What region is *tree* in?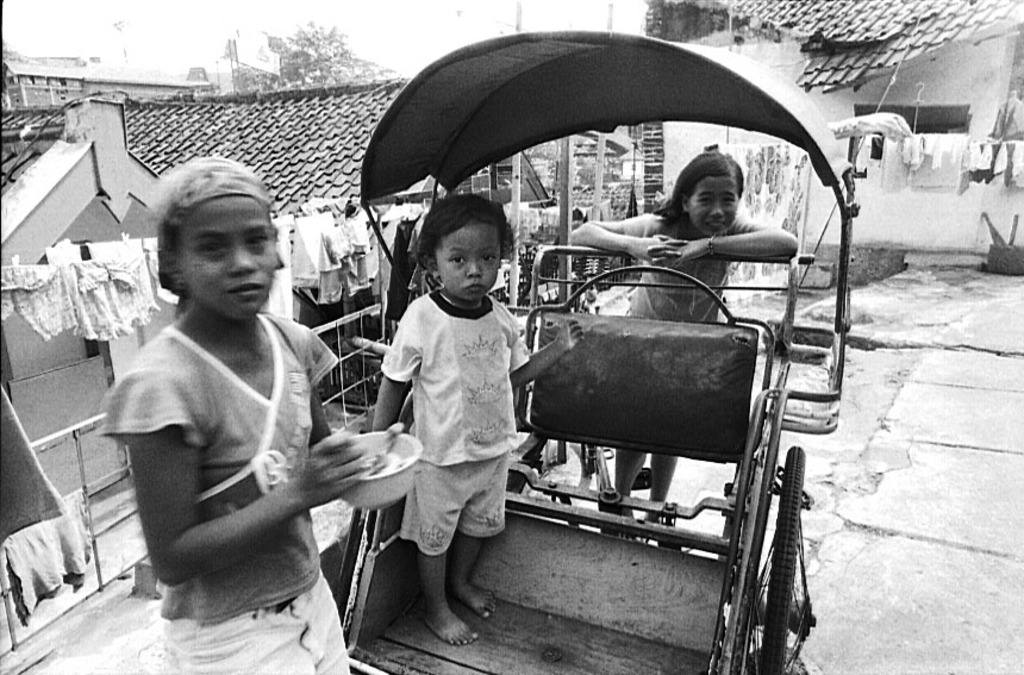
rect(252, 19, 389, 102).
